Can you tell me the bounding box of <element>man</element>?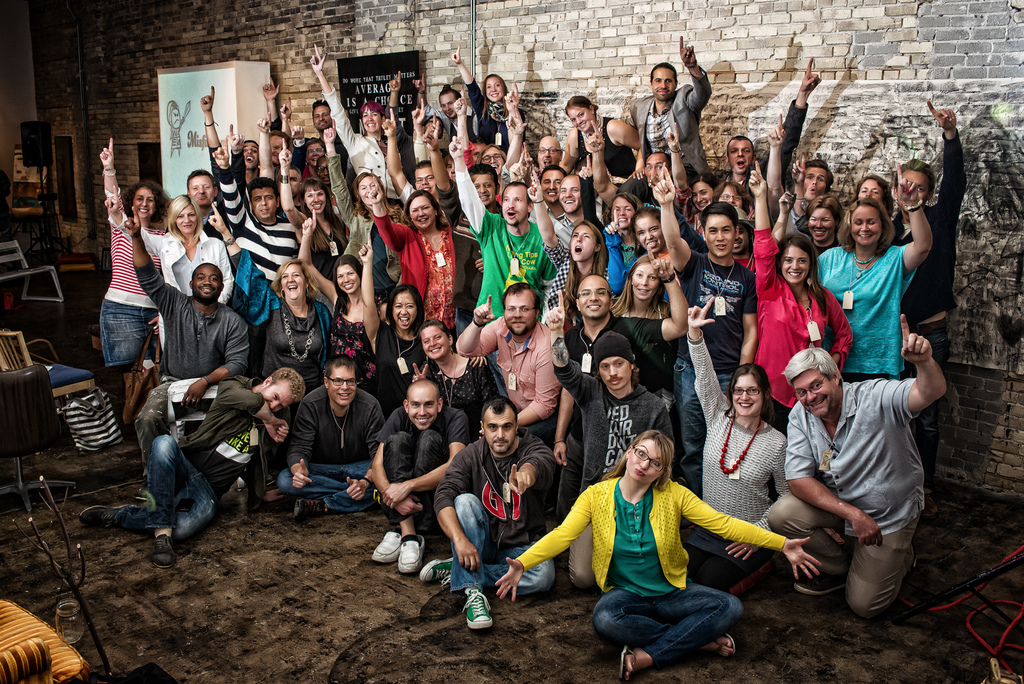
540:173:586:283.
